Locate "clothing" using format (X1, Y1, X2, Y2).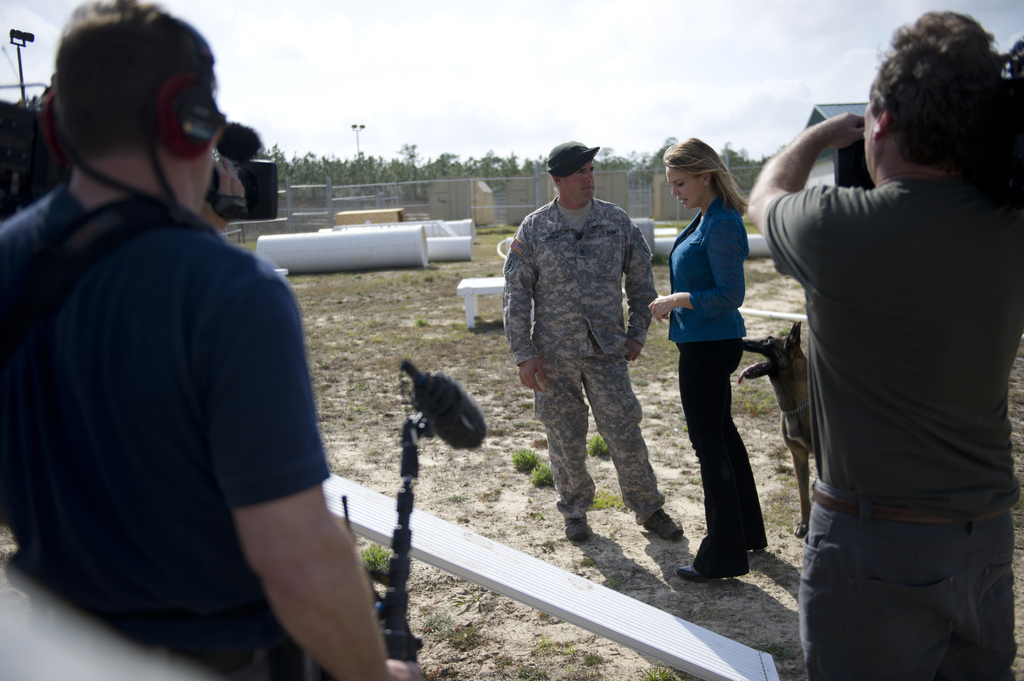
(506, 193, 673, 527).
